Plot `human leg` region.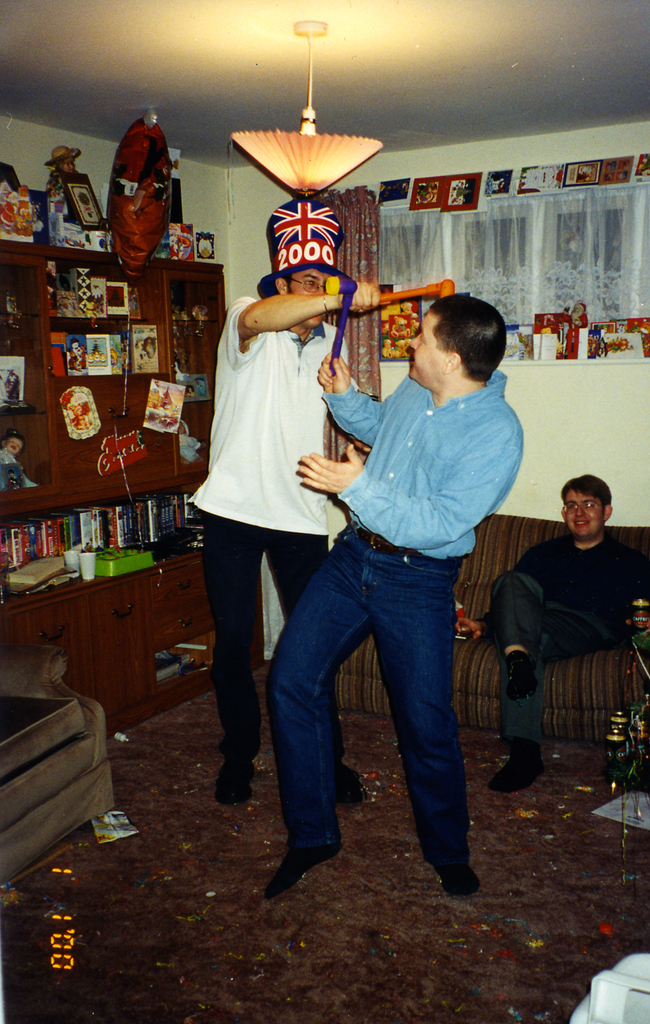
Plotted at x1=256, y1=535, x2=355, y2=790.
